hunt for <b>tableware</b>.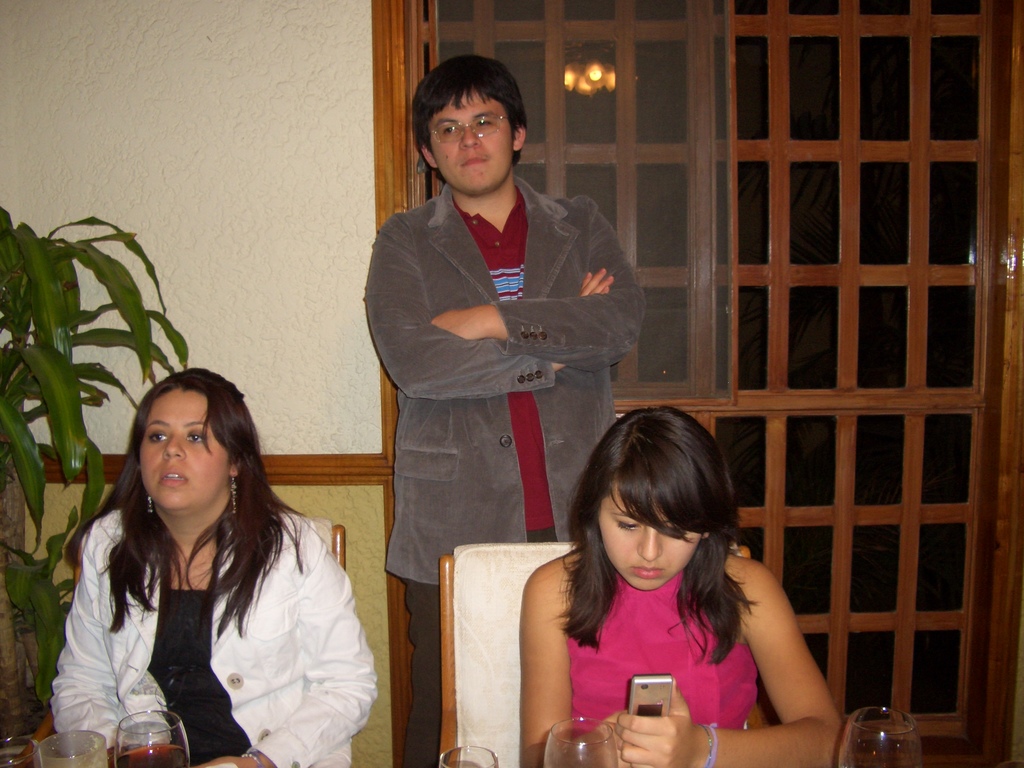
Hunted down at bbox=(835, 715, 924, 767).
